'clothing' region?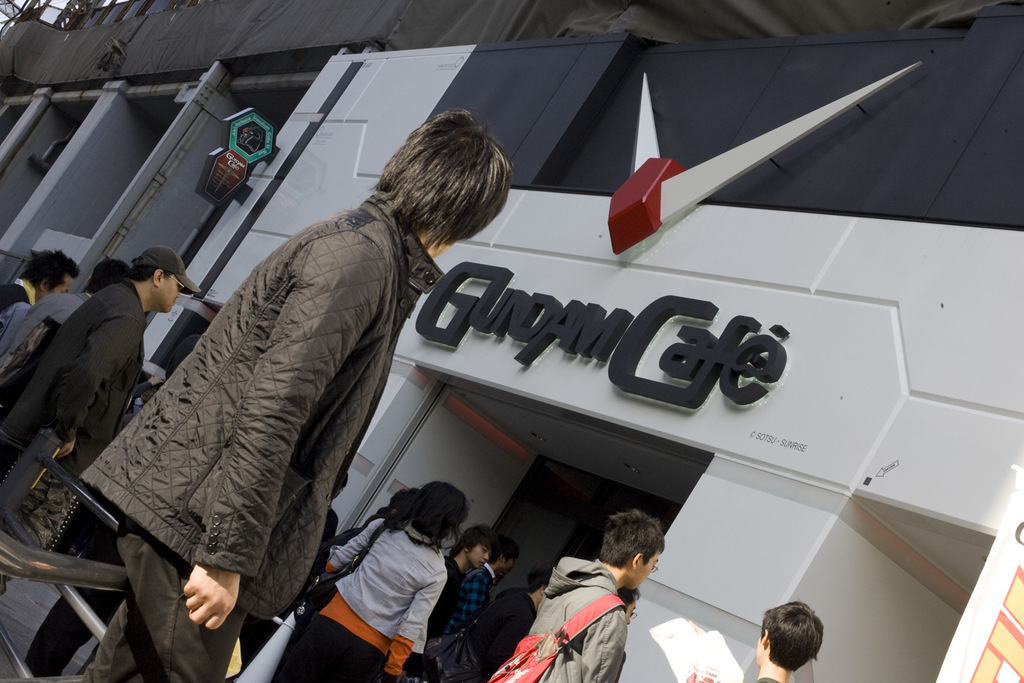
<region>1, 276, 144, 533</region>
